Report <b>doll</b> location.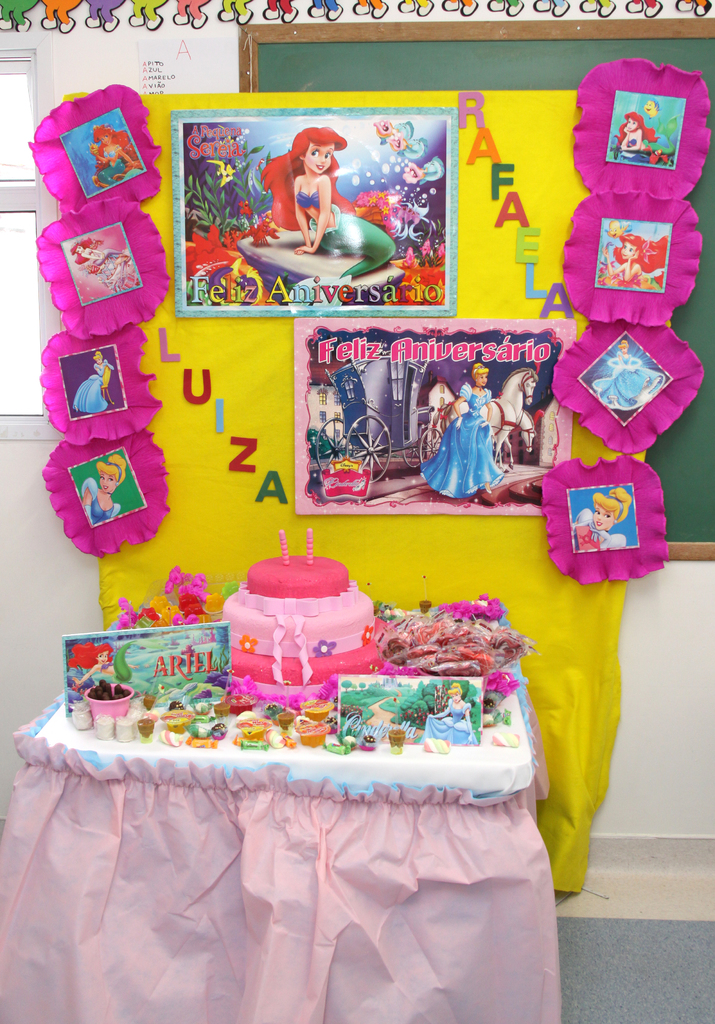
Report: select_region(574, 488, 632, 554).
